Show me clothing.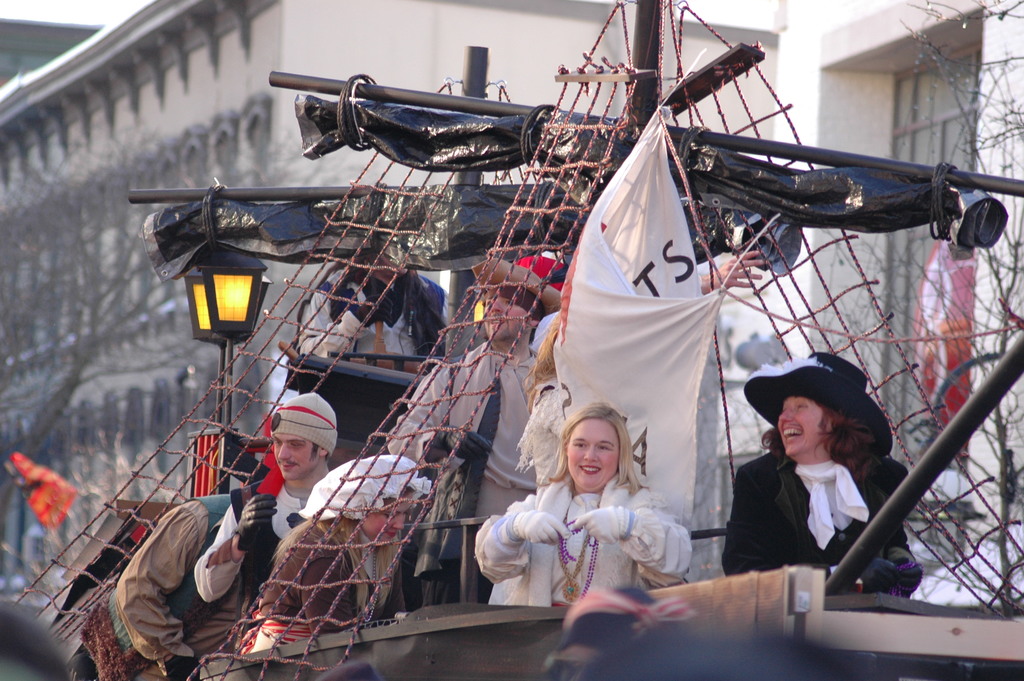
clothing is here: [470,472,698,606].
